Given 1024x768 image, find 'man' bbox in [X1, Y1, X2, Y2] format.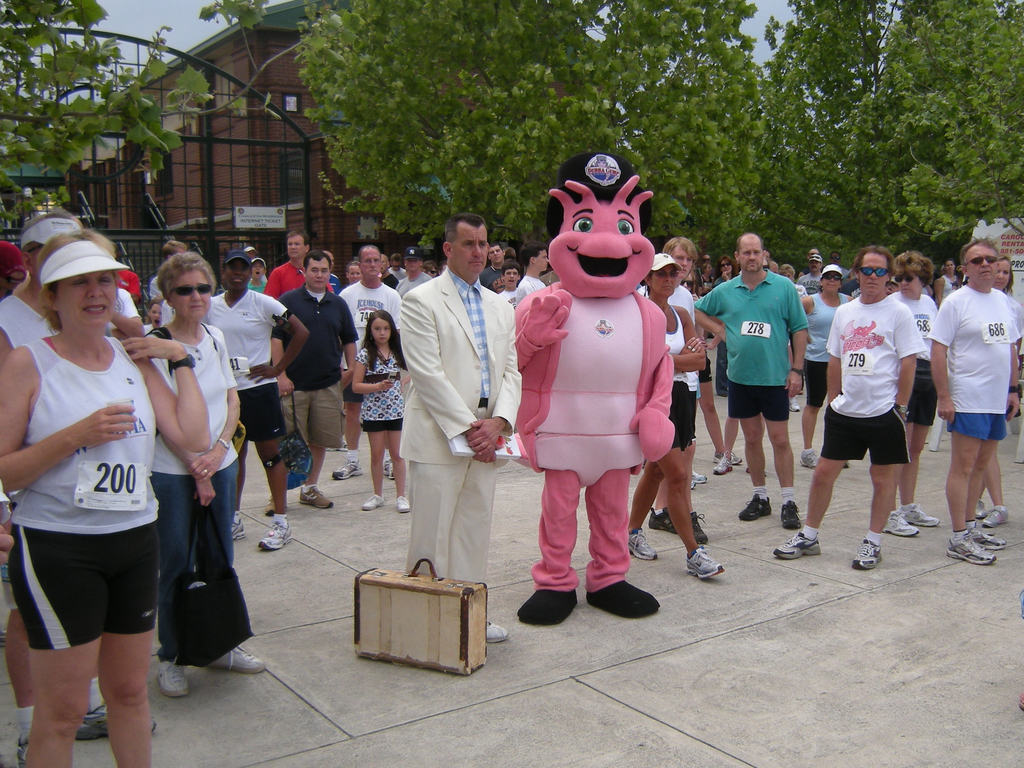
[207, 252, 309, 548].
